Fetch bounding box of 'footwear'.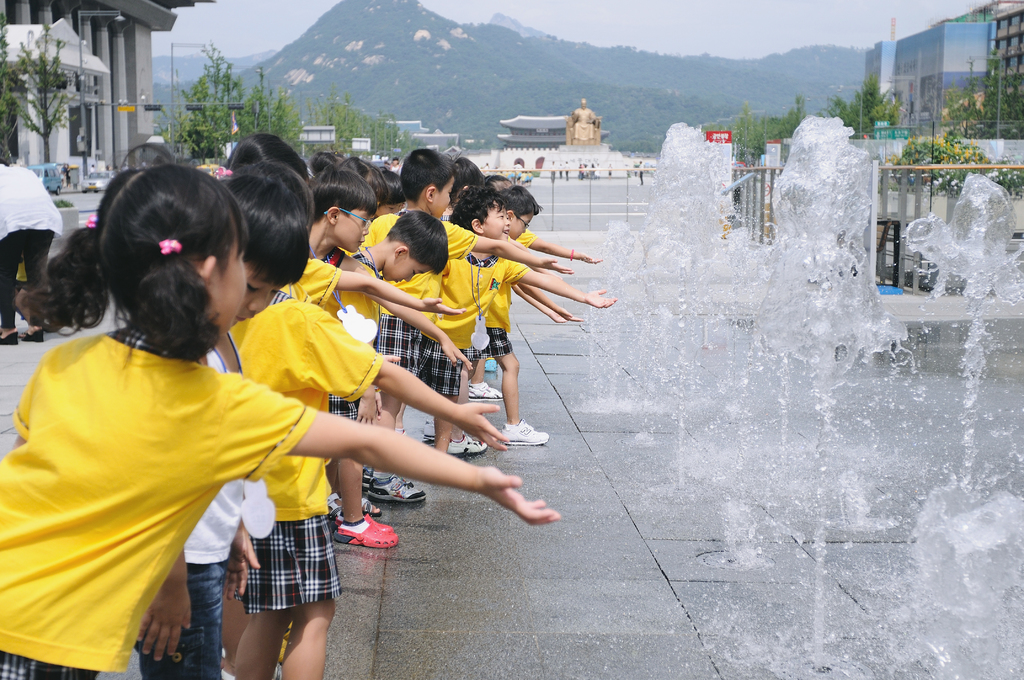
Bbox: box=[425, 417, 434, 441].
